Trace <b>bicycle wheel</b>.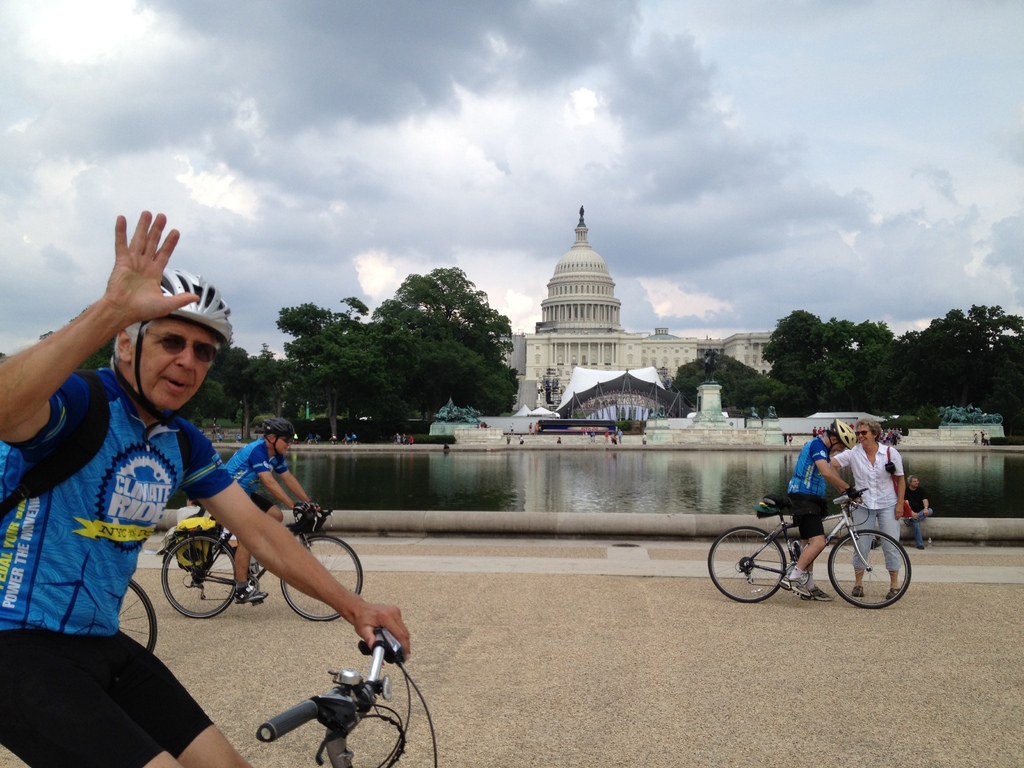
Traced to x1=278 y1=532 x2=365 y2=625.
